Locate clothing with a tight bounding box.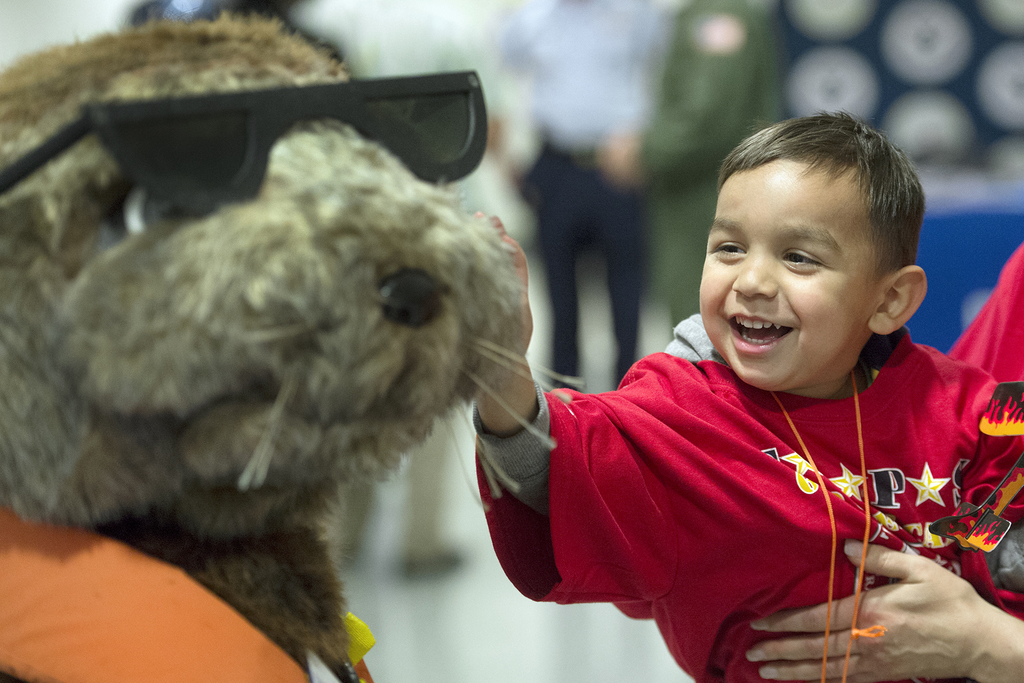
[641,0,781,342].
